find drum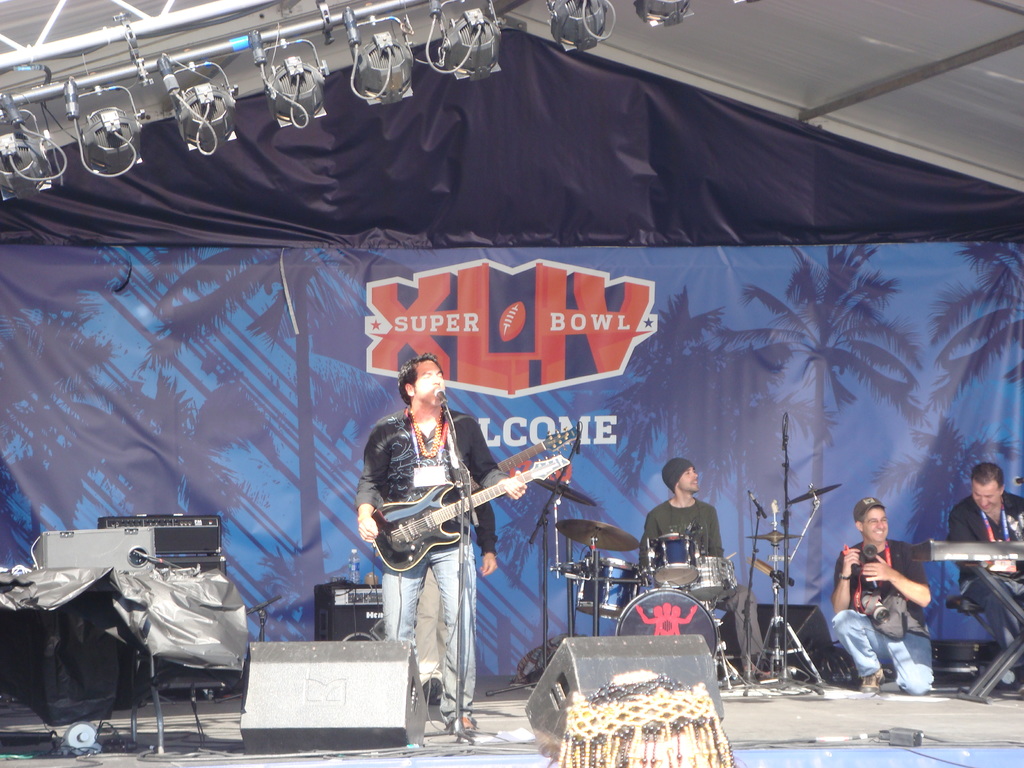
crop(647, 532, 700, 585)
